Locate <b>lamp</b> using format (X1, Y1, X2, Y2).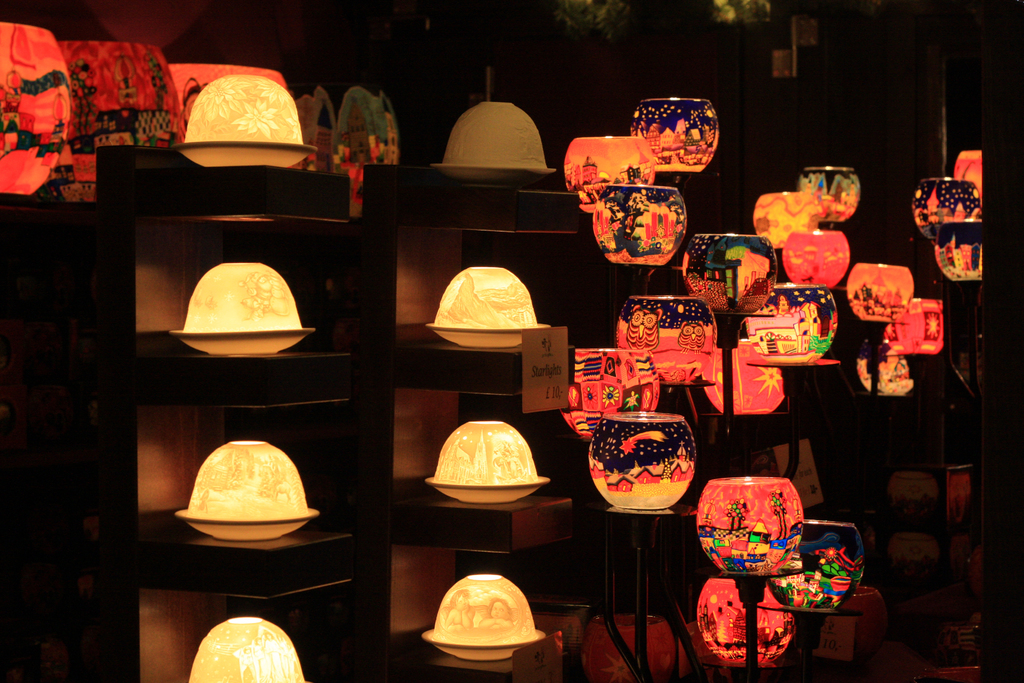
(697, 475, 803, 578).
